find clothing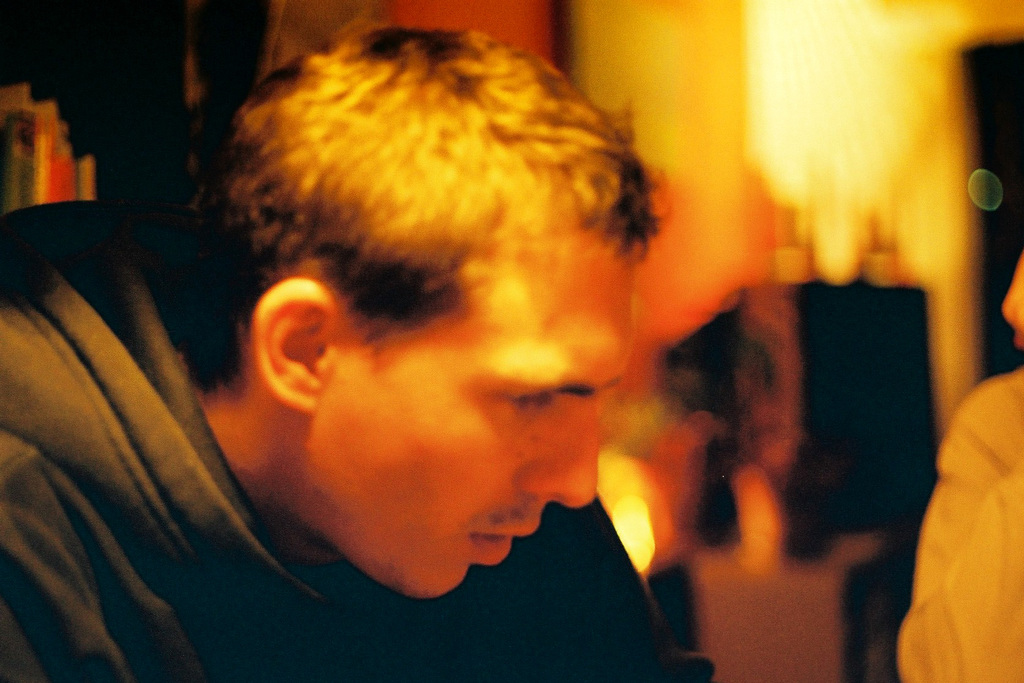
select_region(0, 194, 719, 682)
